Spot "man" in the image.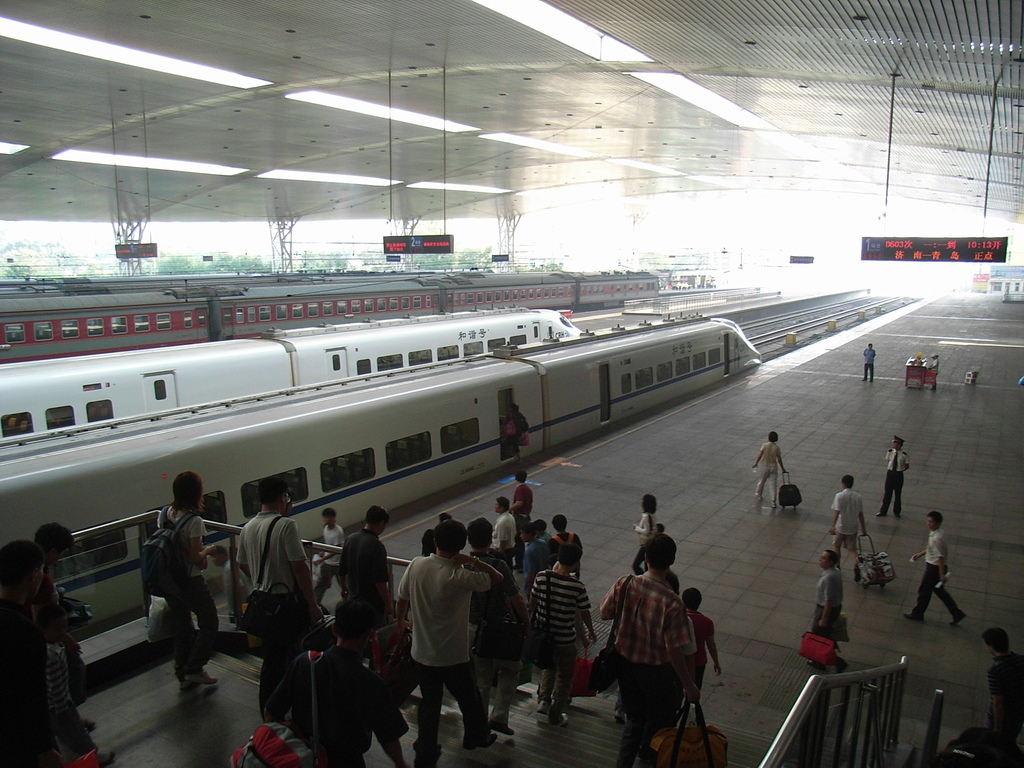
"man" found at <bbox>515, 524, 534, 569</bbox>.
